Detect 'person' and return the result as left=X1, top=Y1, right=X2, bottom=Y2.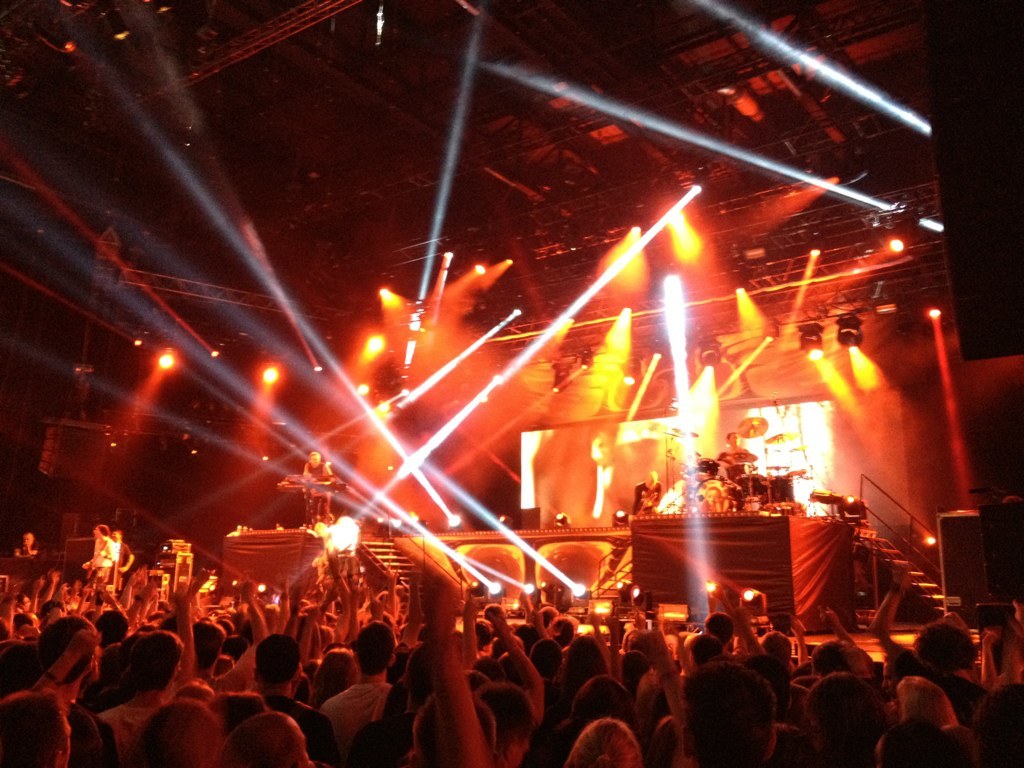
left=313, top=620, right=399, bottom=752.
